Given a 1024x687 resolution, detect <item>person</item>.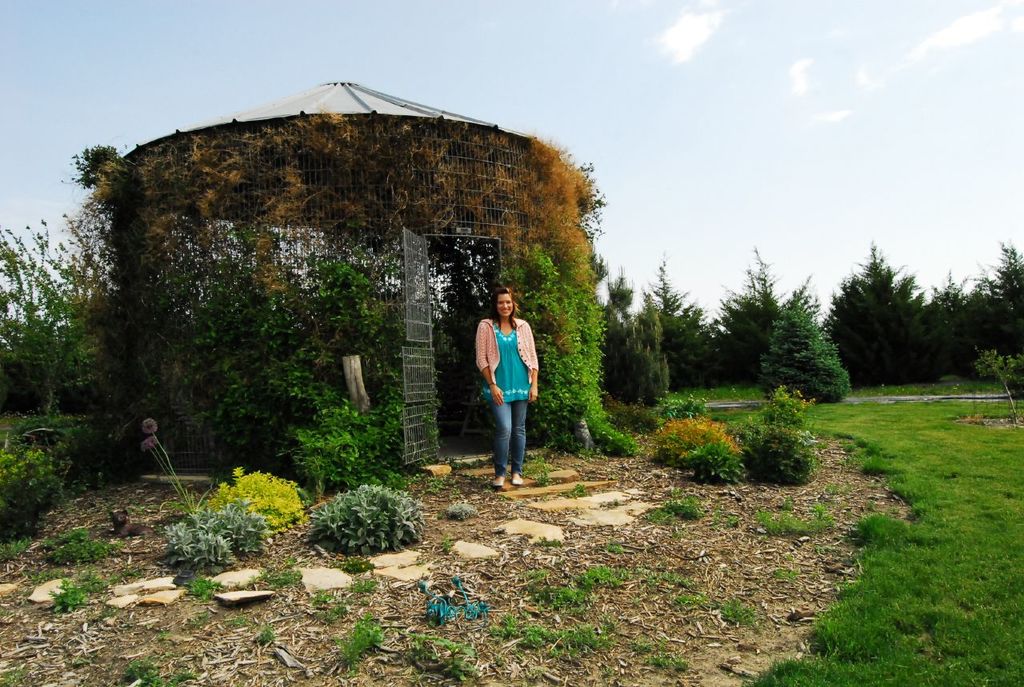
472/278/536/483.
